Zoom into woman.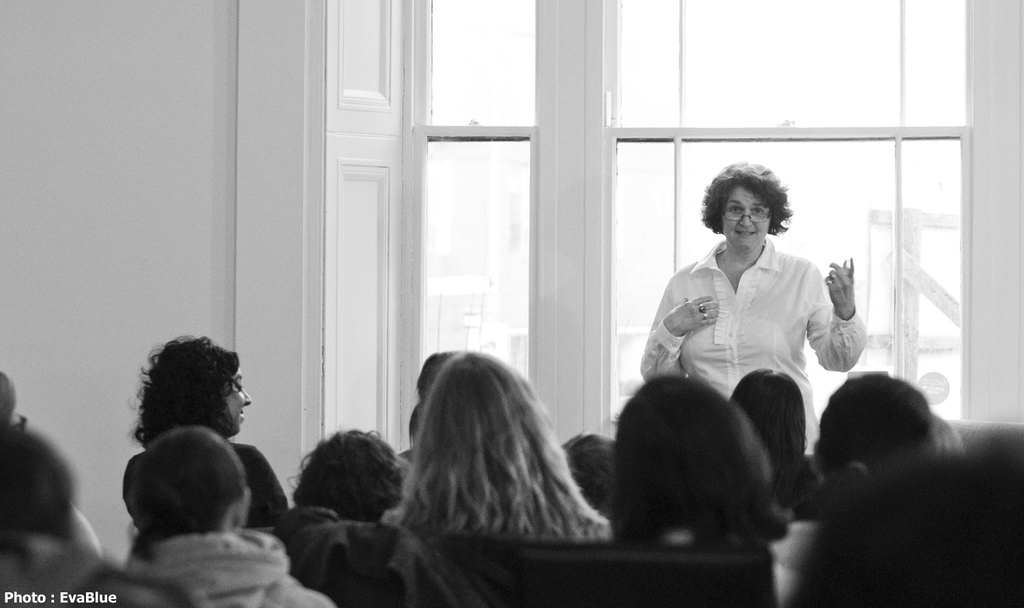
Zoom target: [376,352,612,568].
